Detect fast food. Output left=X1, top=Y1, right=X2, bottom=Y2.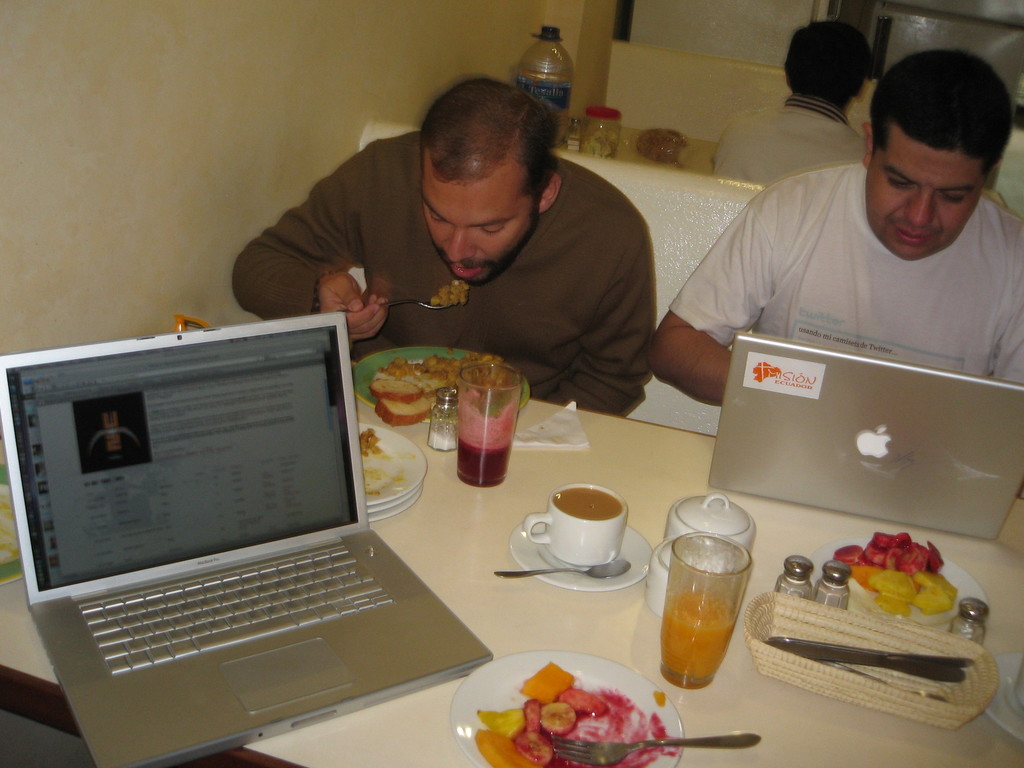
left=915, top=584, right=956, bottom=614.
